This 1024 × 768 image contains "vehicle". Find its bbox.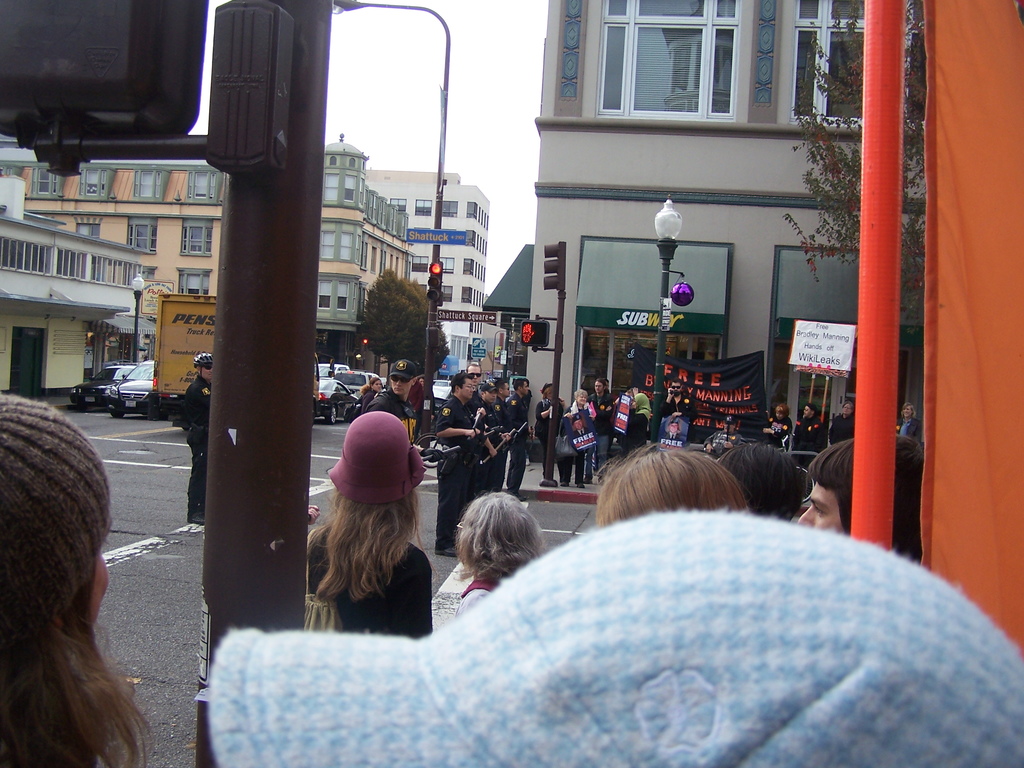
crop(70, 364, 133, 407).
